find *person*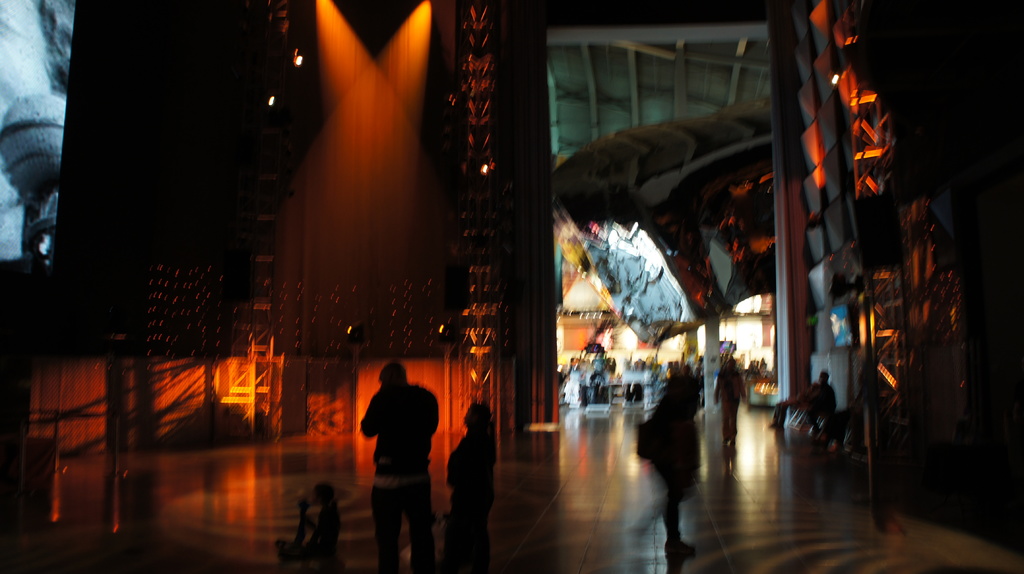
BBox(442, 408, 492, 573)
